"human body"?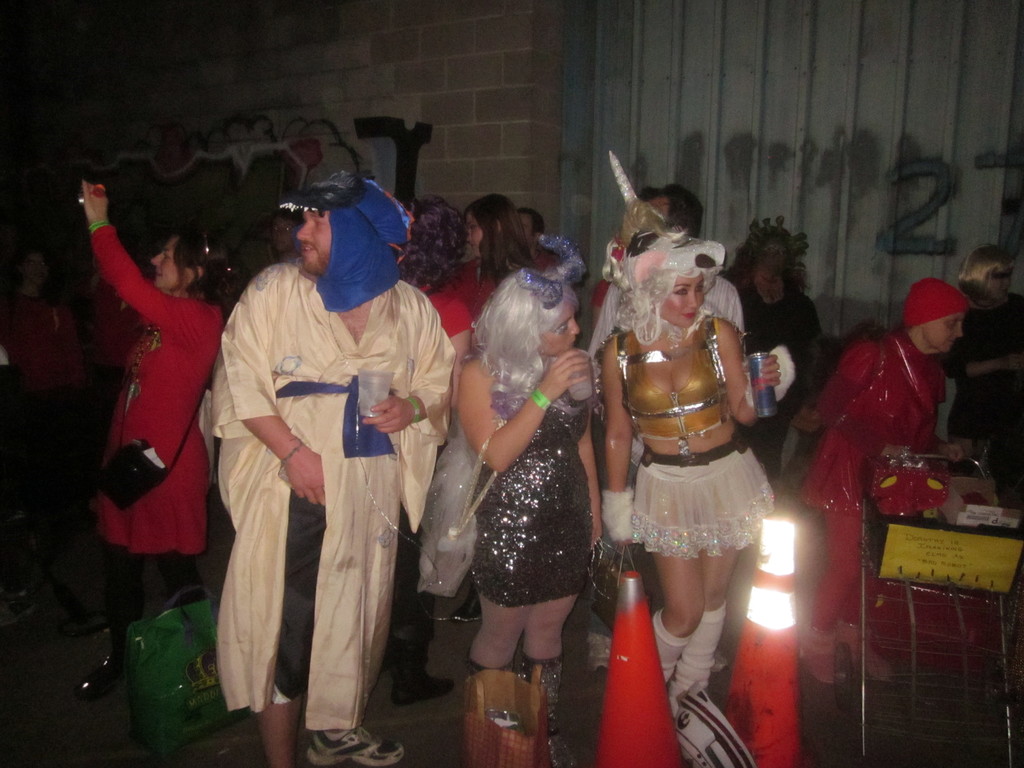
940/234/1023/516
